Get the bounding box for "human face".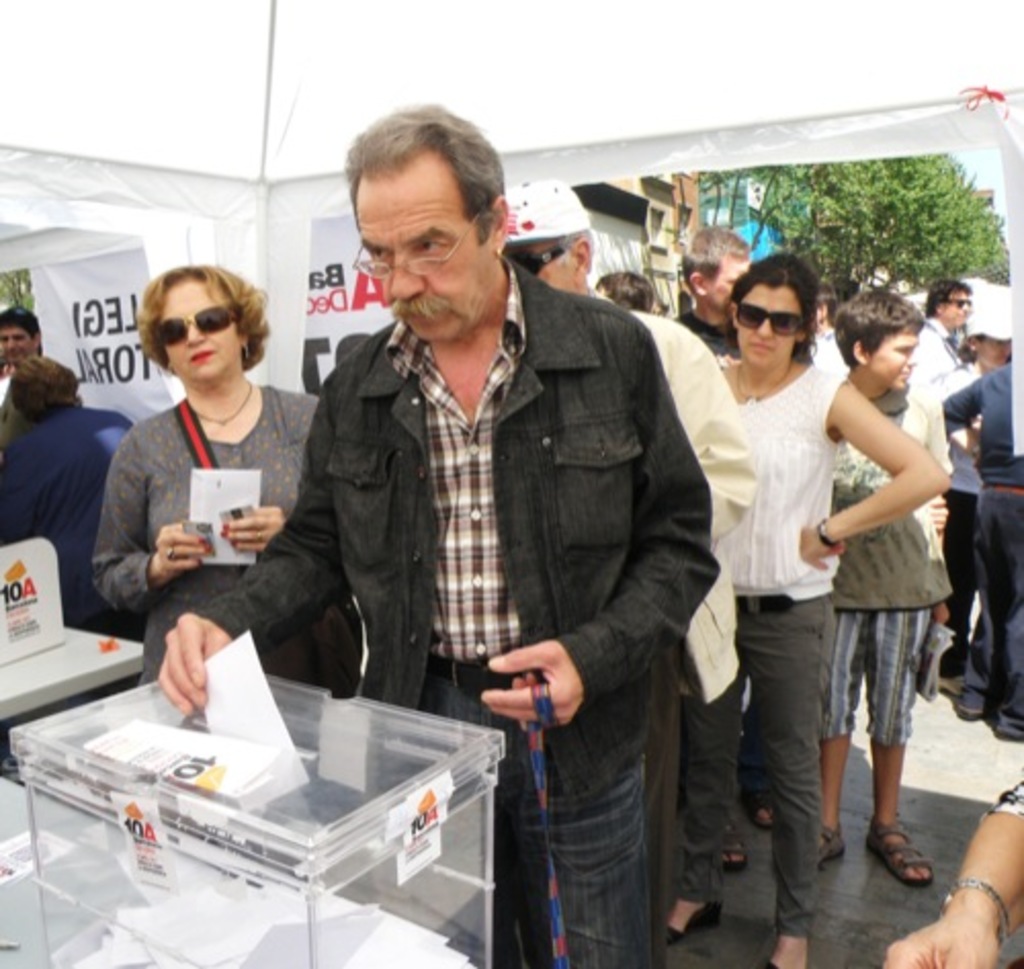
bbox=(877, 340, 922, 399).
